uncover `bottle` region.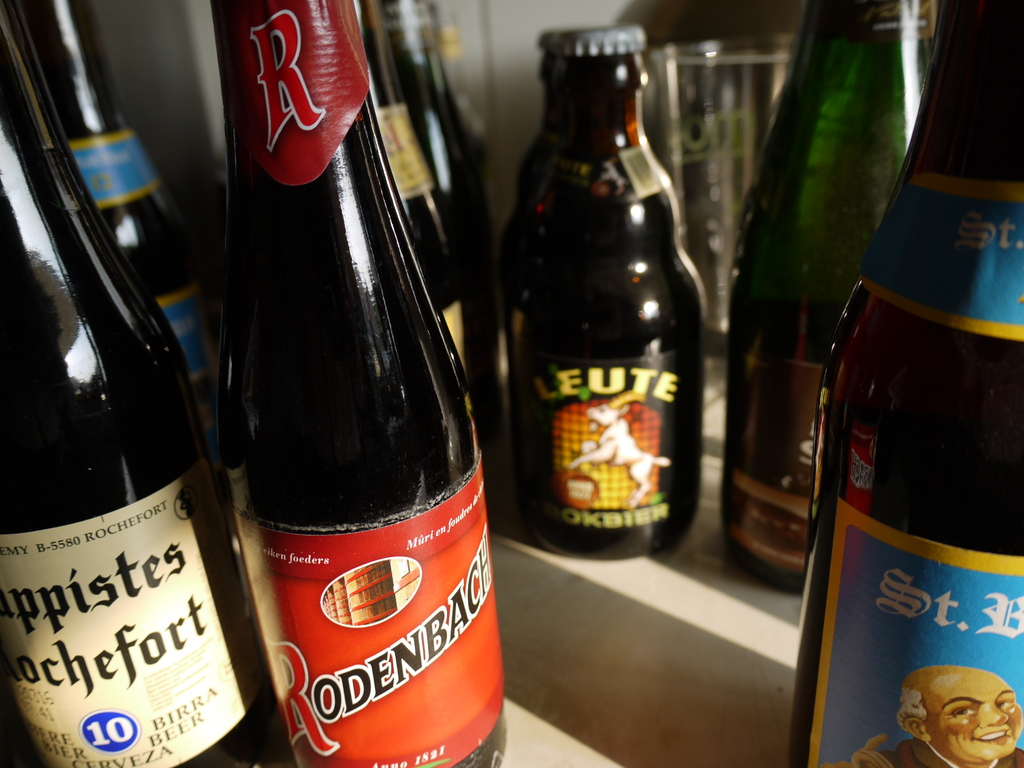
Uncovered: <box>3,0,229,499</box>.
